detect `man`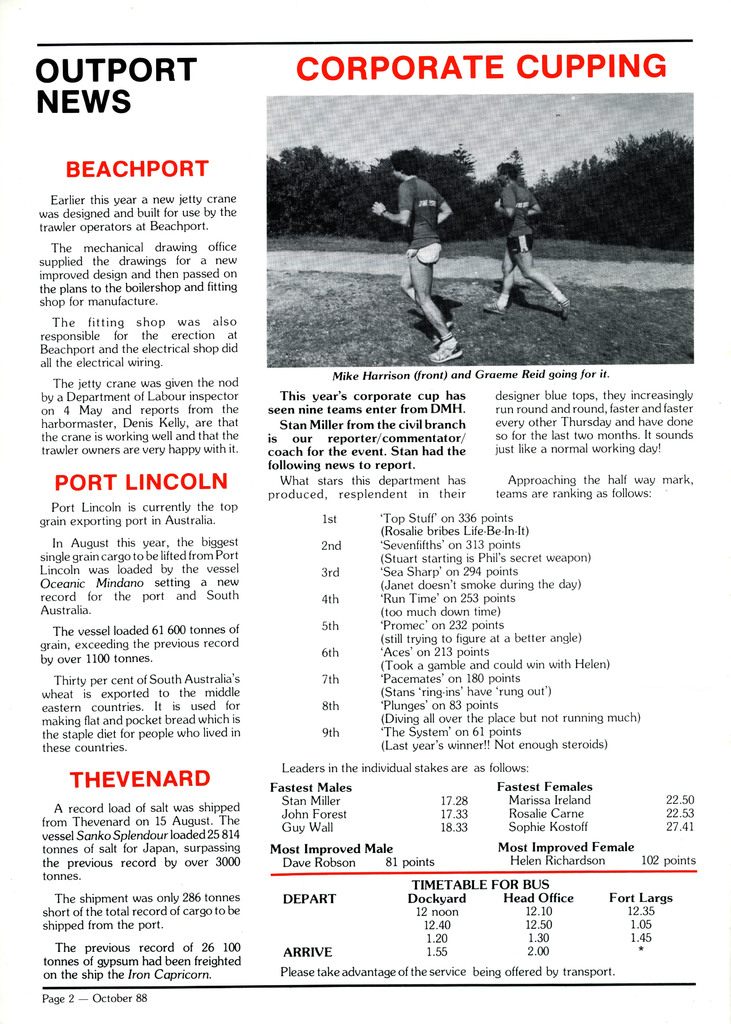
detection(485, 159, 569, 314)
